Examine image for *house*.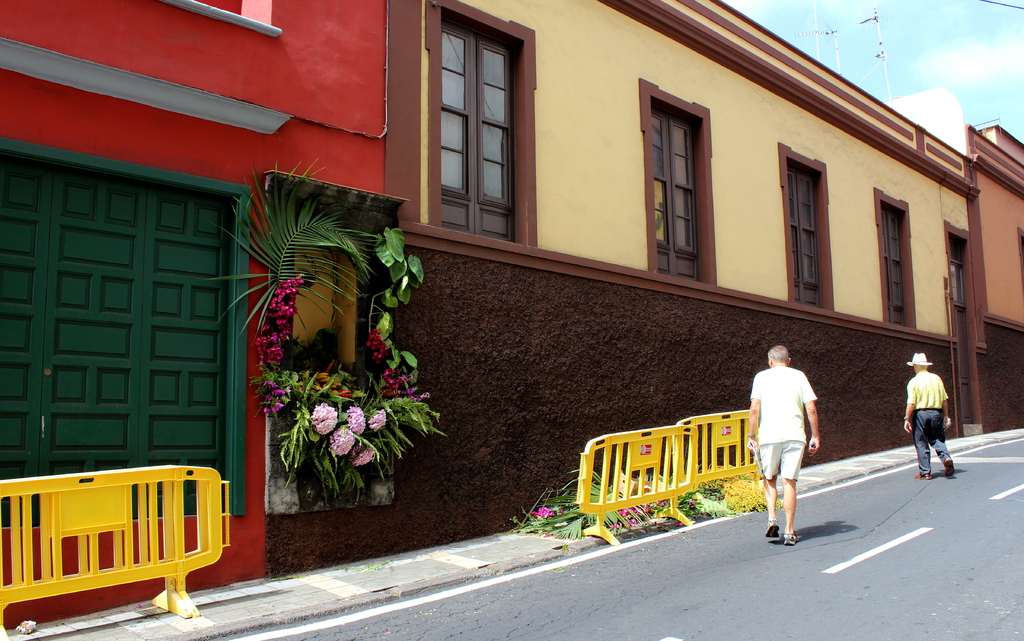
Examination result: box=[0, 0, 973, 640].
